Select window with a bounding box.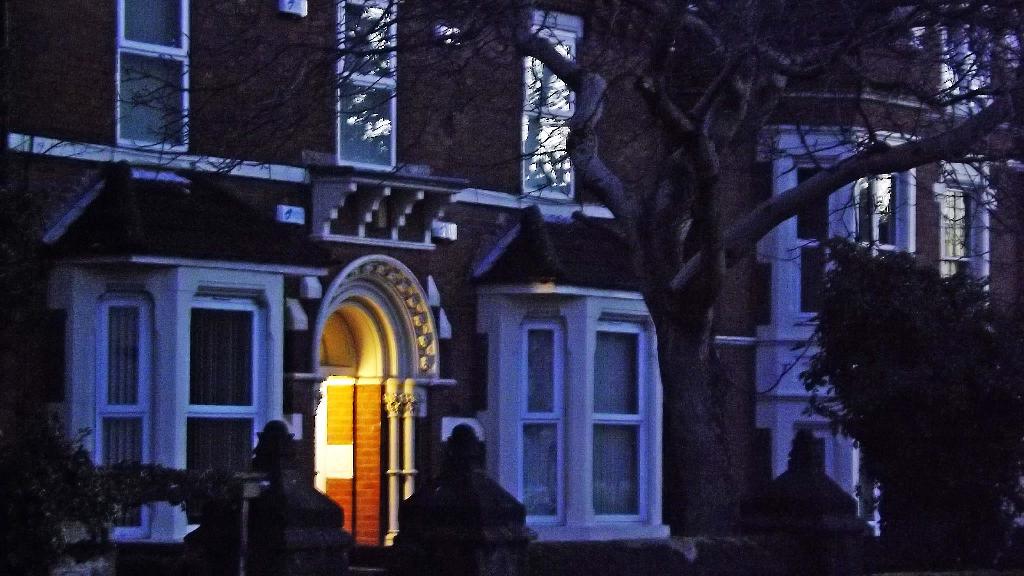
{"left": 114, "top": 0, "right": 191, "bottom": 152}.
